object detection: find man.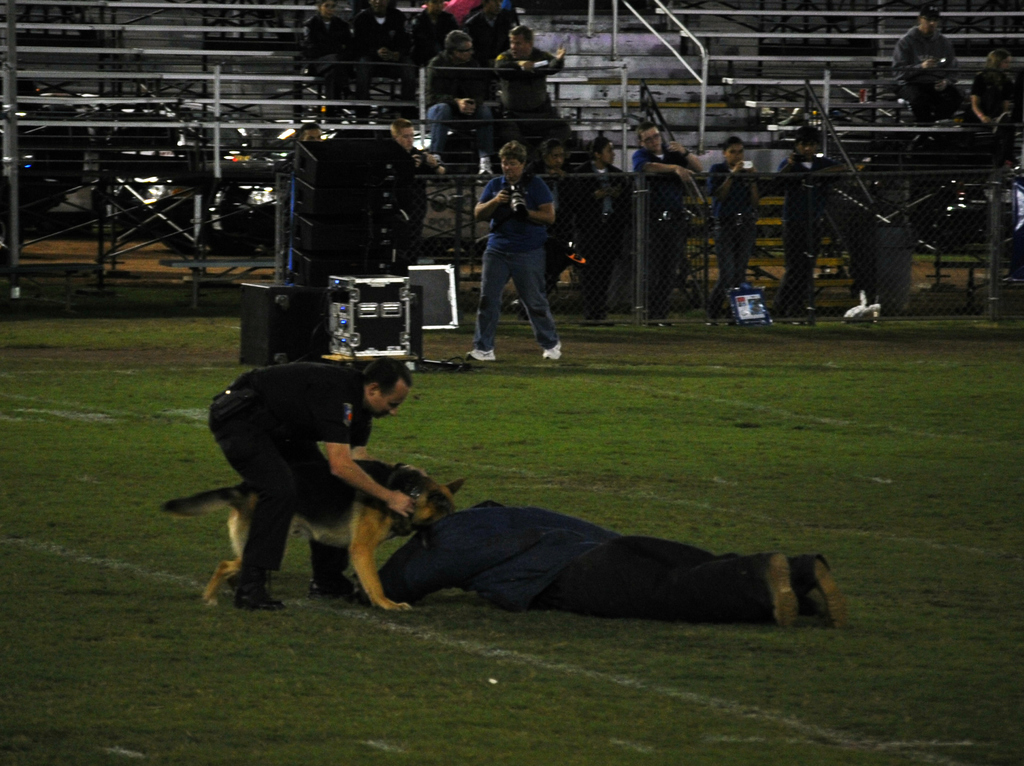
(x1=888, y1=6, x2=959, y2=117).
